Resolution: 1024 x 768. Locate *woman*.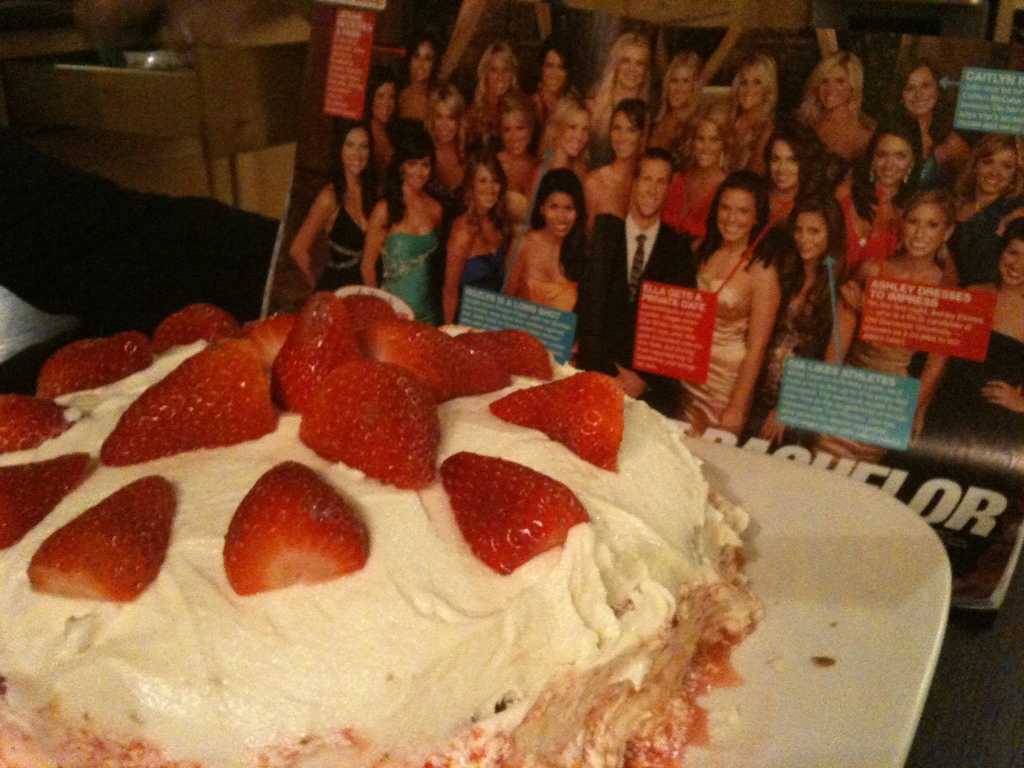
x1=356, y1=69, x2=404, y2=173.
